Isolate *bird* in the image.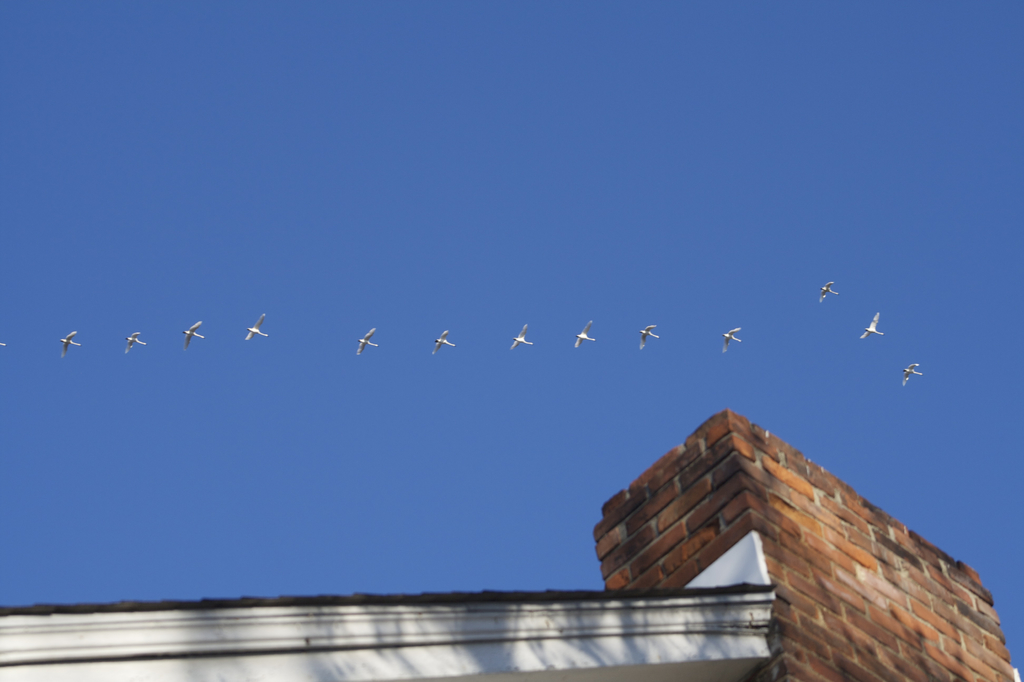
Isolated region: {"x1": 902, "y1": 362, "x2": 920, "y2": 392}.
